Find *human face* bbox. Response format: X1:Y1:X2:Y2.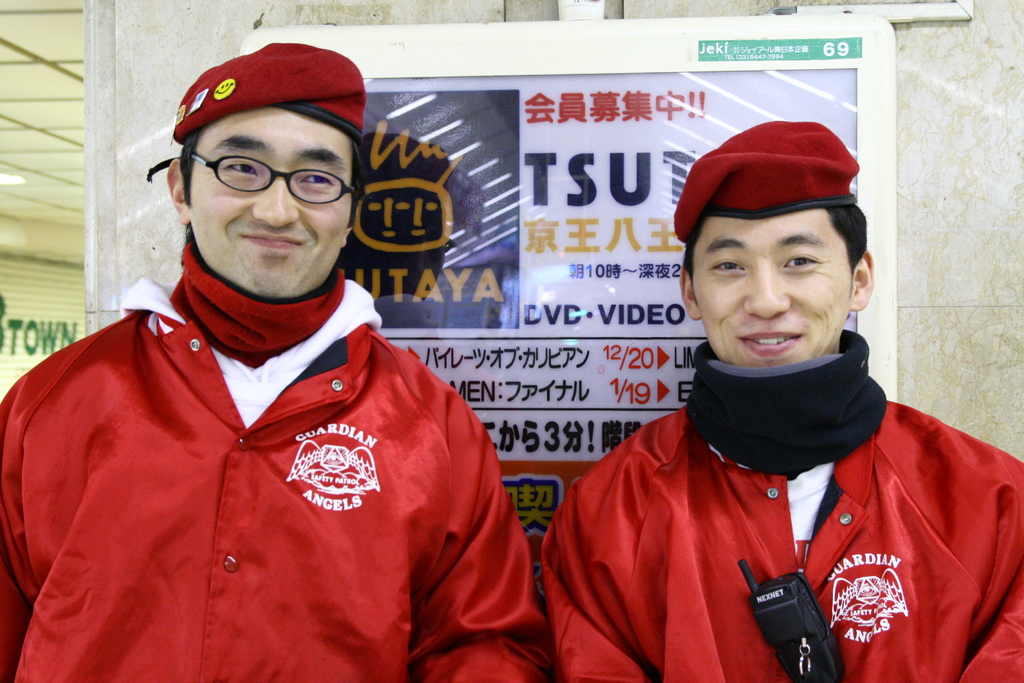
190:103:351:299.
